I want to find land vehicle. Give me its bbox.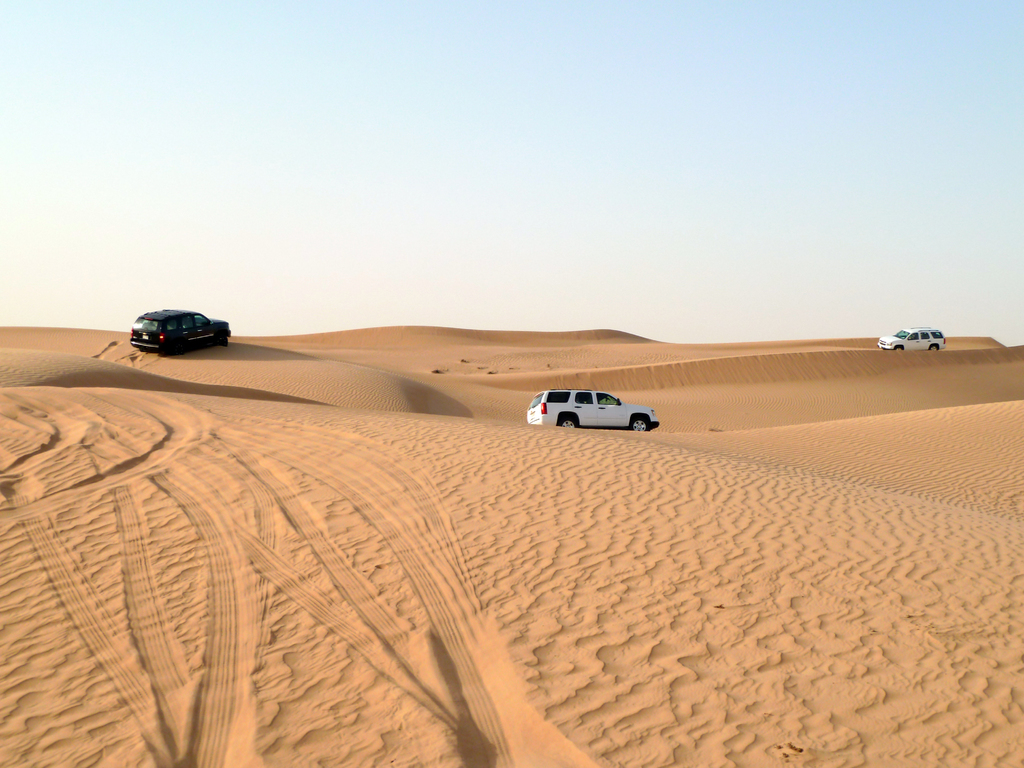
locate(132, 303, 230, 358).
